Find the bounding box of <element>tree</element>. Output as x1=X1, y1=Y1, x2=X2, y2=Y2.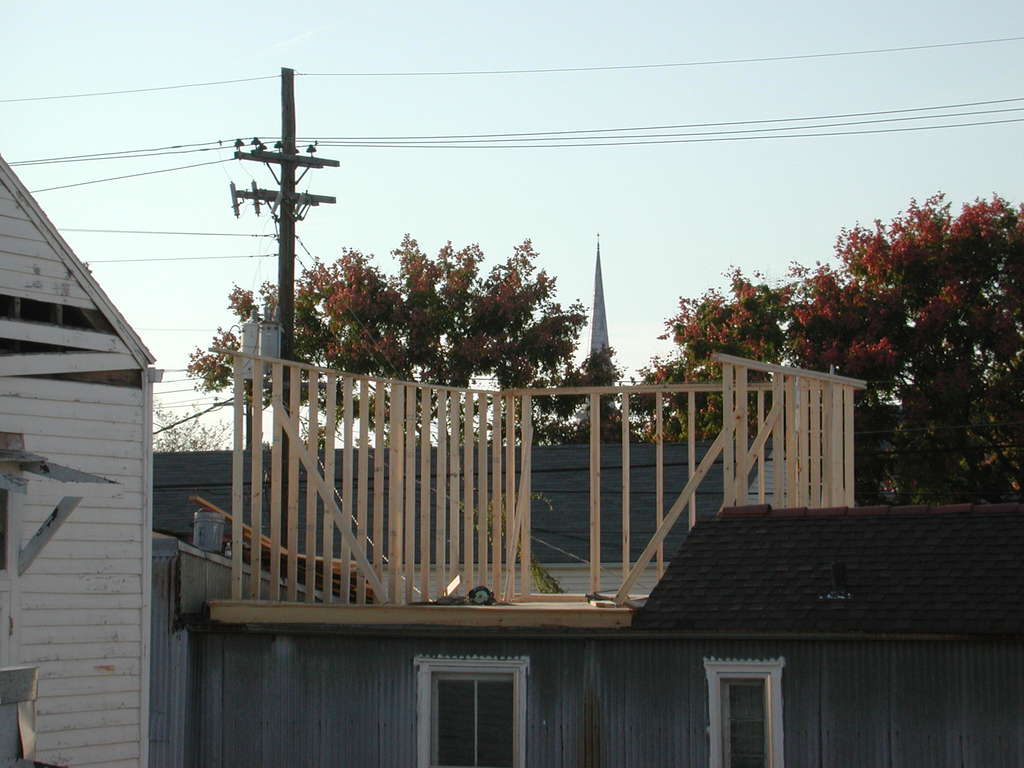
x1=182, y1=236, x2=625, y2=457.
